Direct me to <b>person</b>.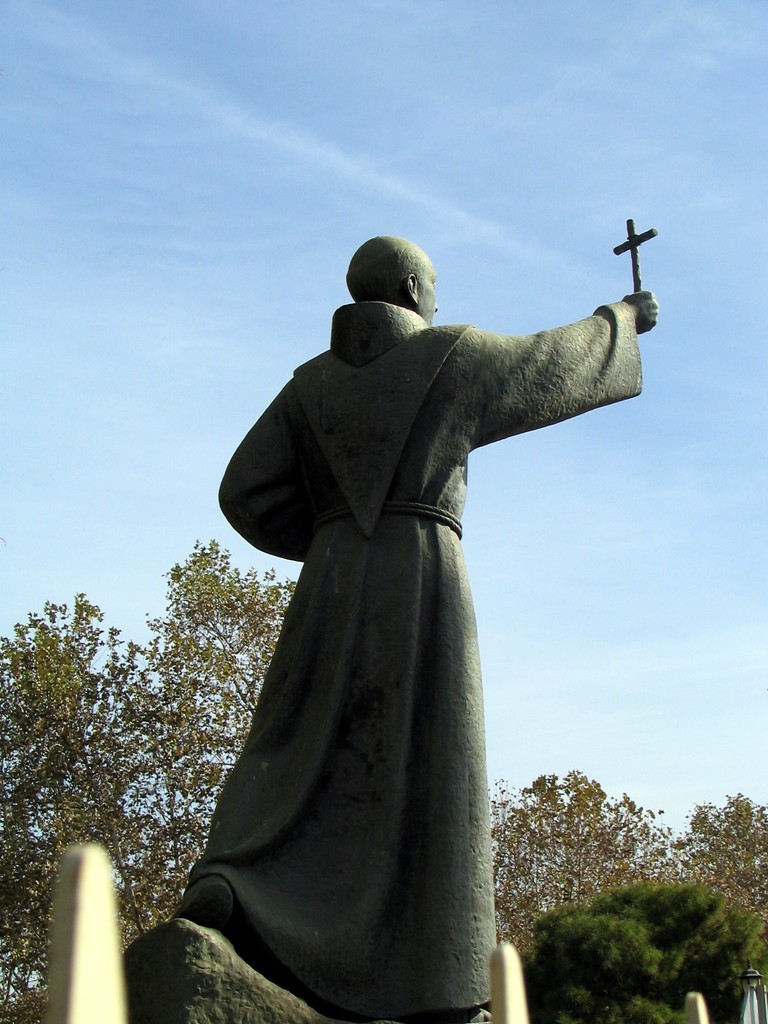
Direction: 164 230 658 1023.
